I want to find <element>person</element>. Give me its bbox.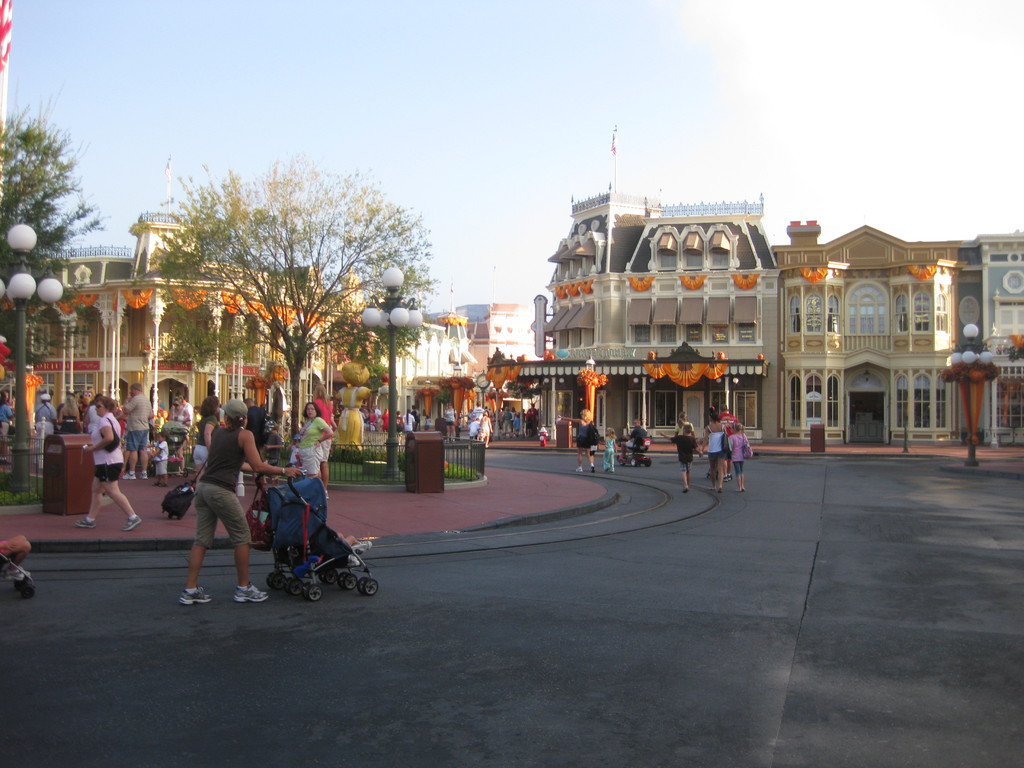
(620, 415, 652, 456).
